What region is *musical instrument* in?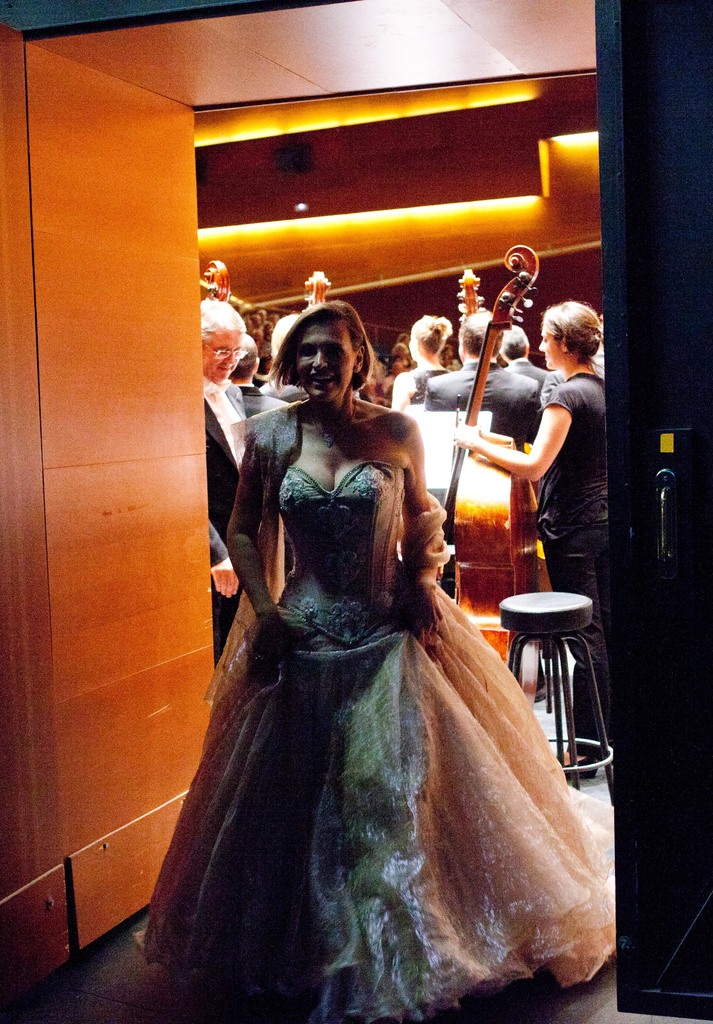
[198,247,231,301].
